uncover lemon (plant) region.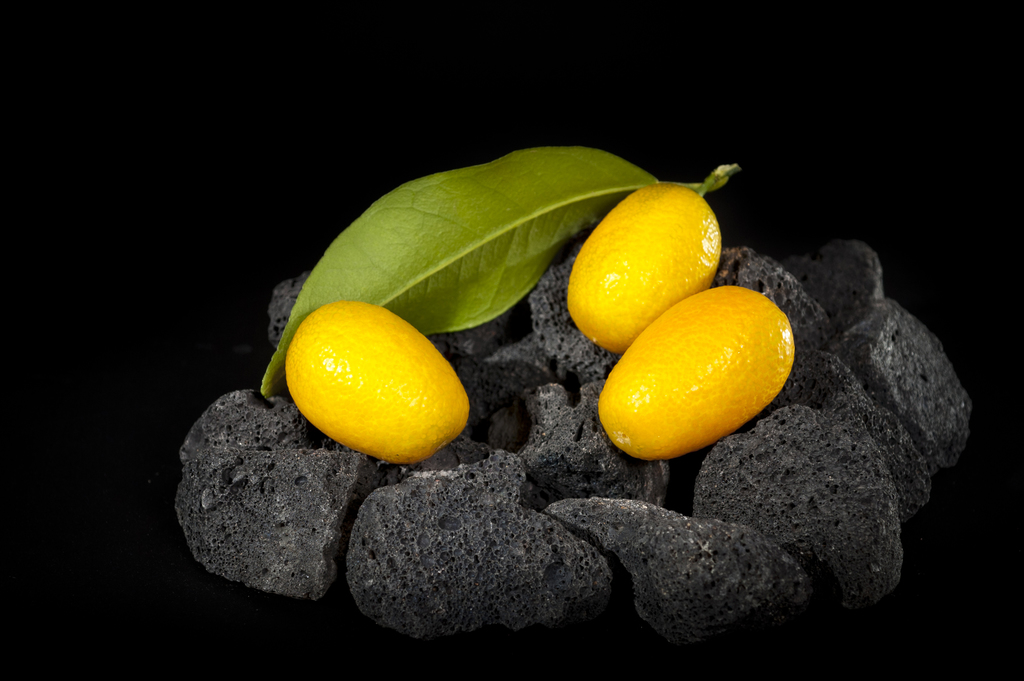
Uncovered: select_region(282, 300, 470, 467).
